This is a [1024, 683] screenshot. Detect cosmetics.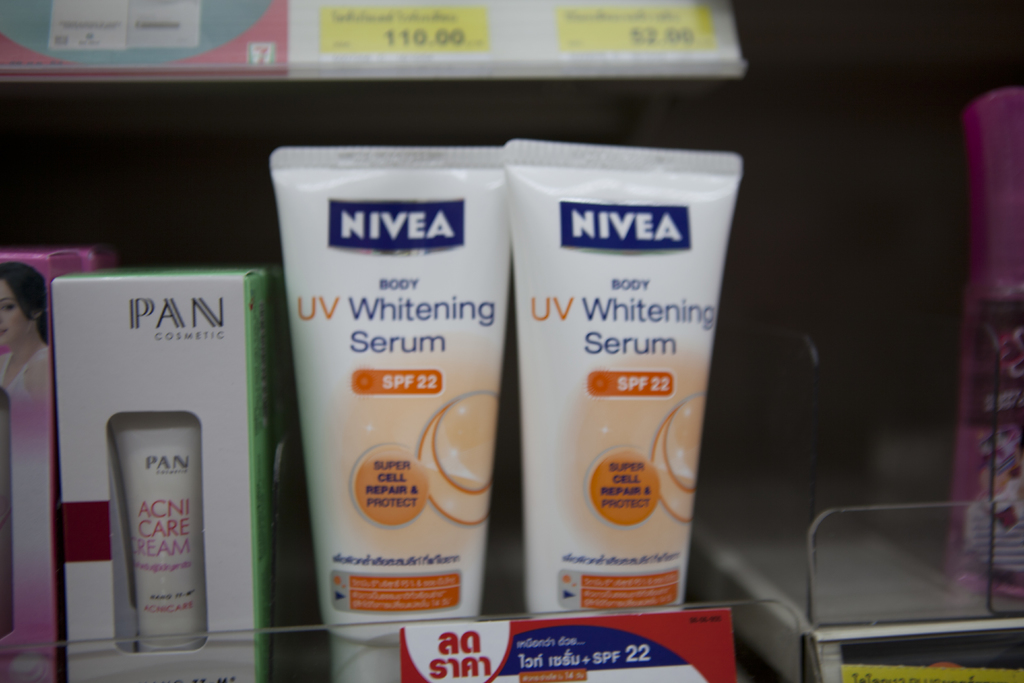
{"left": 0, "top": 241, "right": 138, "bottom": 682}.
